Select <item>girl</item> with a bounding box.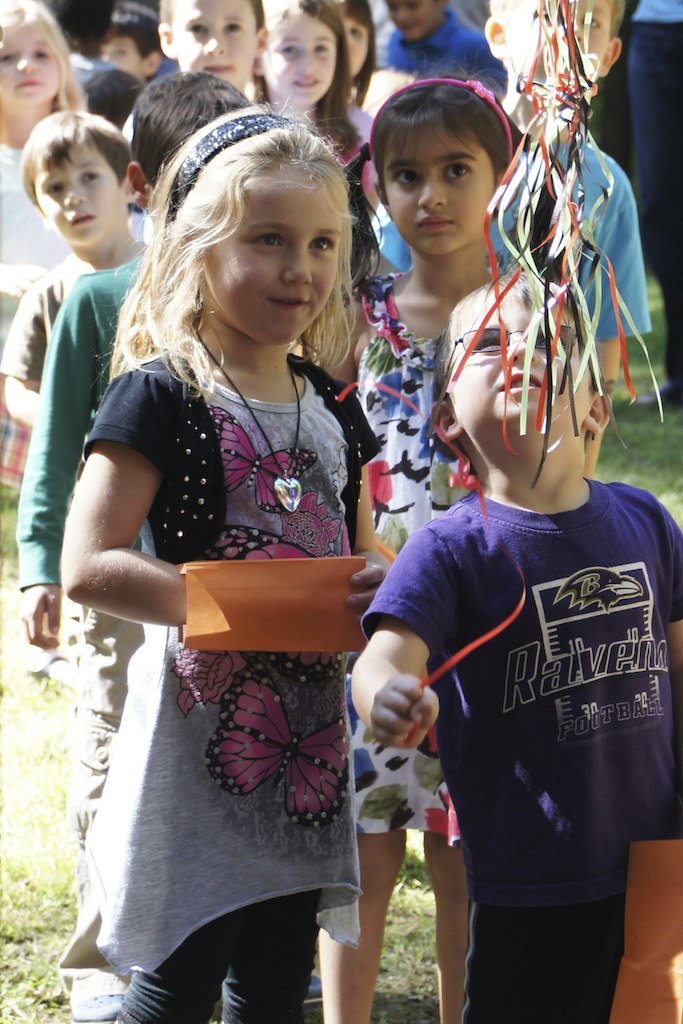
(0,0,89,486).
